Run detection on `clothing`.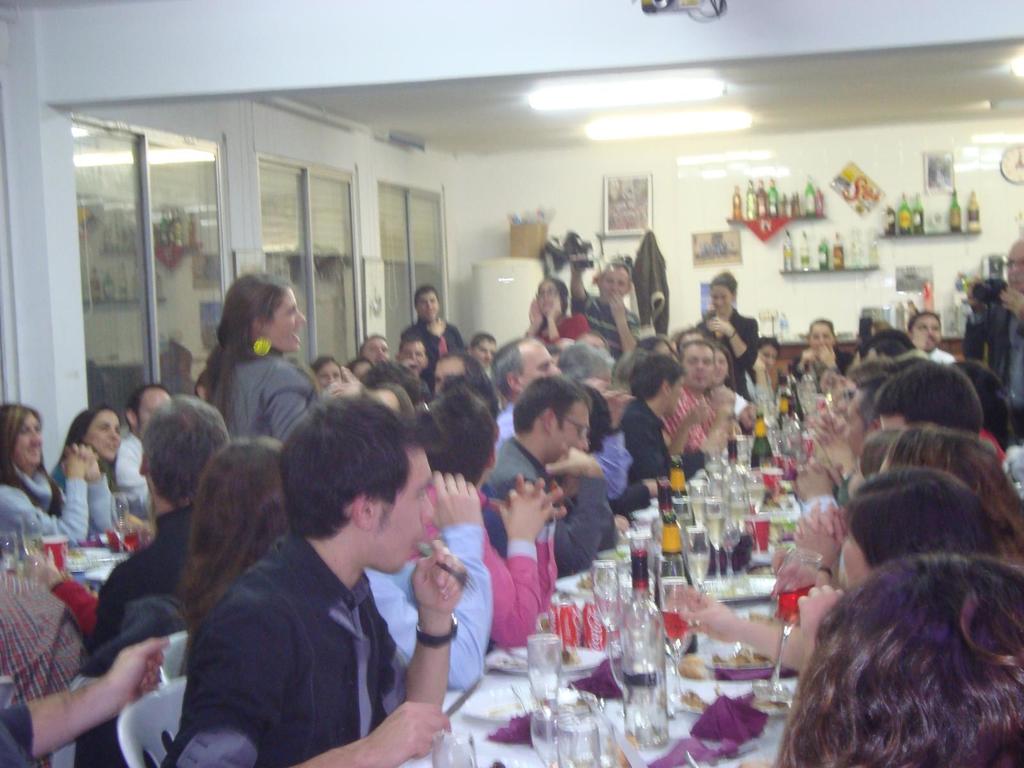
Result: [x1=1, y1=465, x2=116, y2=563].
